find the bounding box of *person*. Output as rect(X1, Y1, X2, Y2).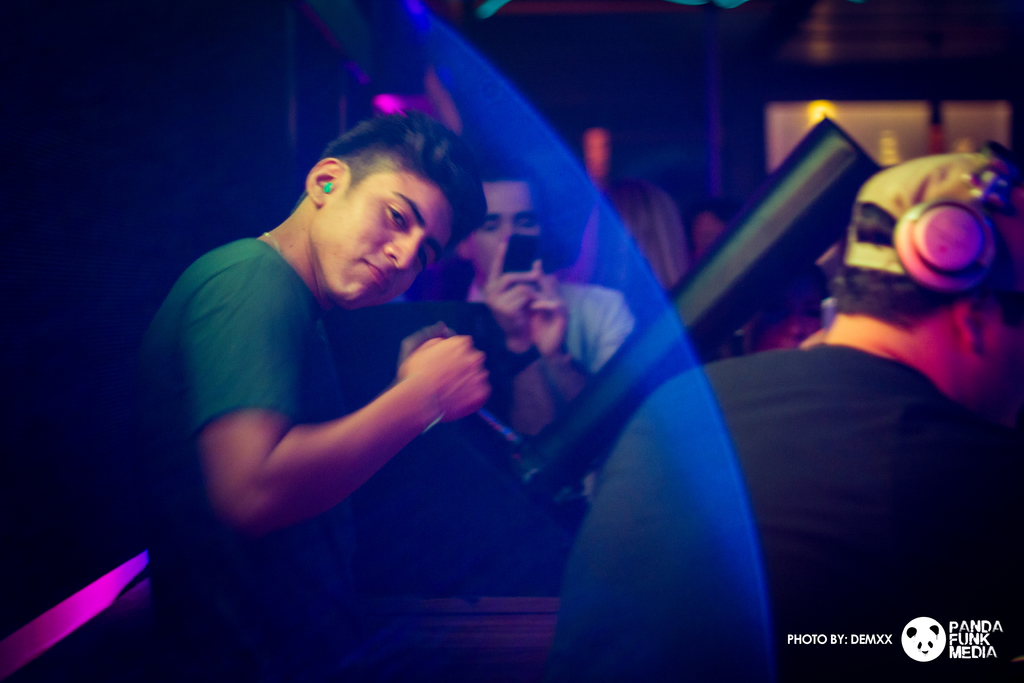
rect(550, 152, 1023, 682).
